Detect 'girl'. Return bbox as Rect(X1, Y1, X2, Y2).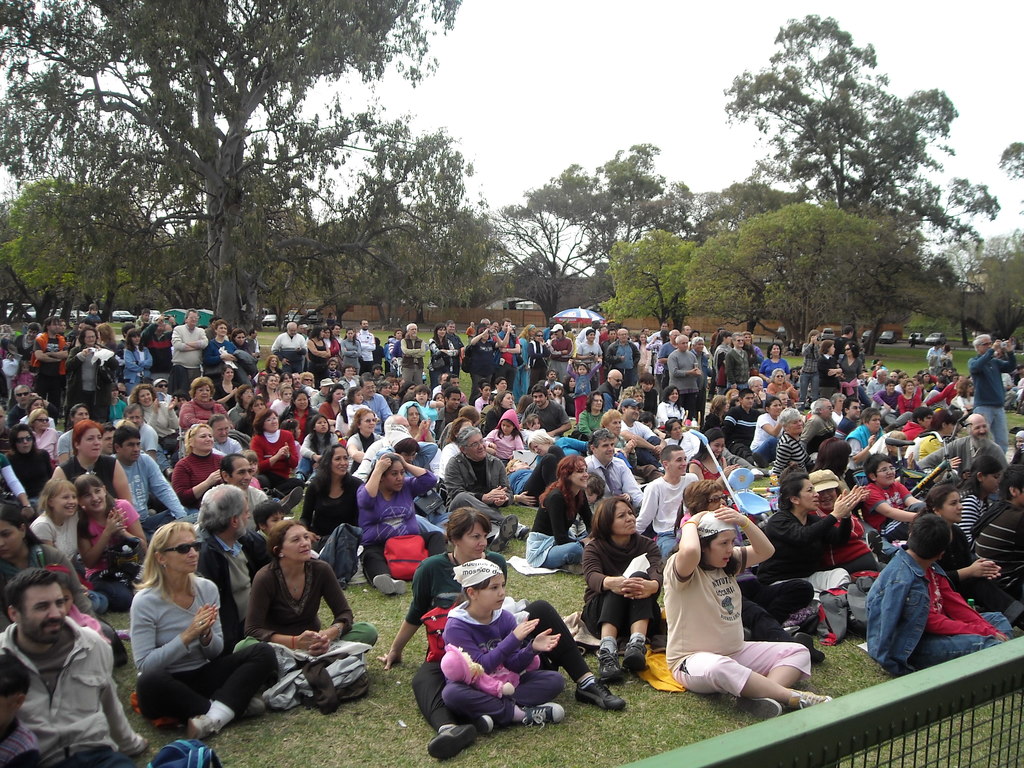
Rect(689, 426, 751, 514).
